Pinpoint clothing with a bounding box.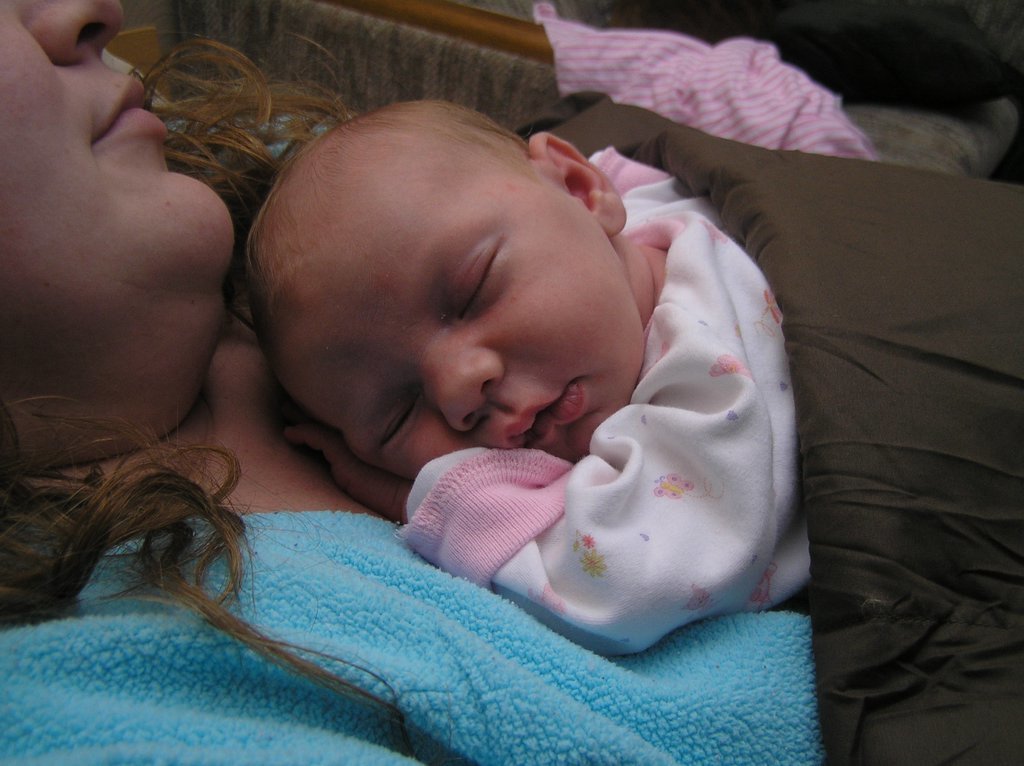
pyautogui.locateOnScreen(2, 501, 823, 765).
